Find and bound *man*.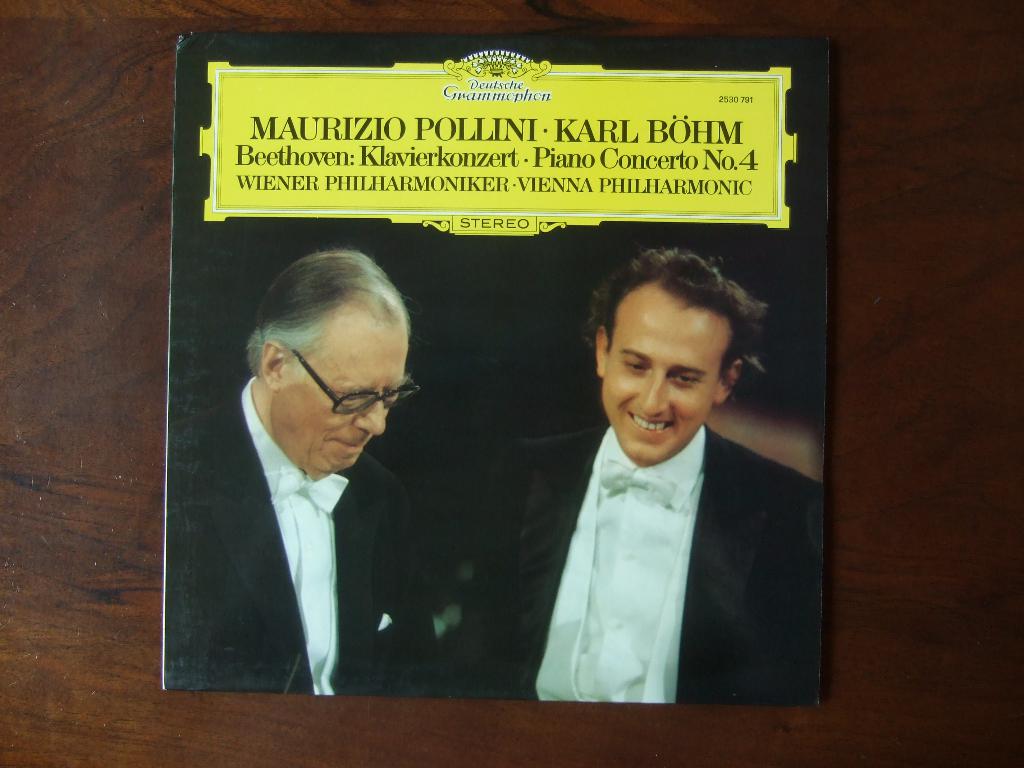
Bound: [left=185, top=255, right=460, bottom=717].
